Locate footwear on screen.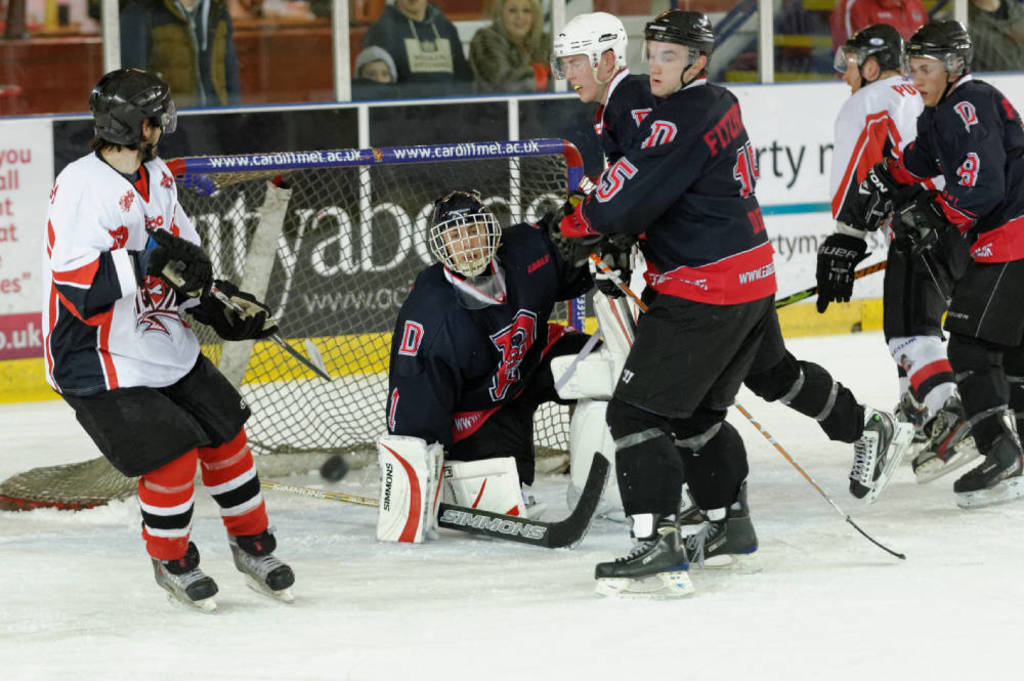
On screen at (left=154, top=546, right=217, bottom=606).
